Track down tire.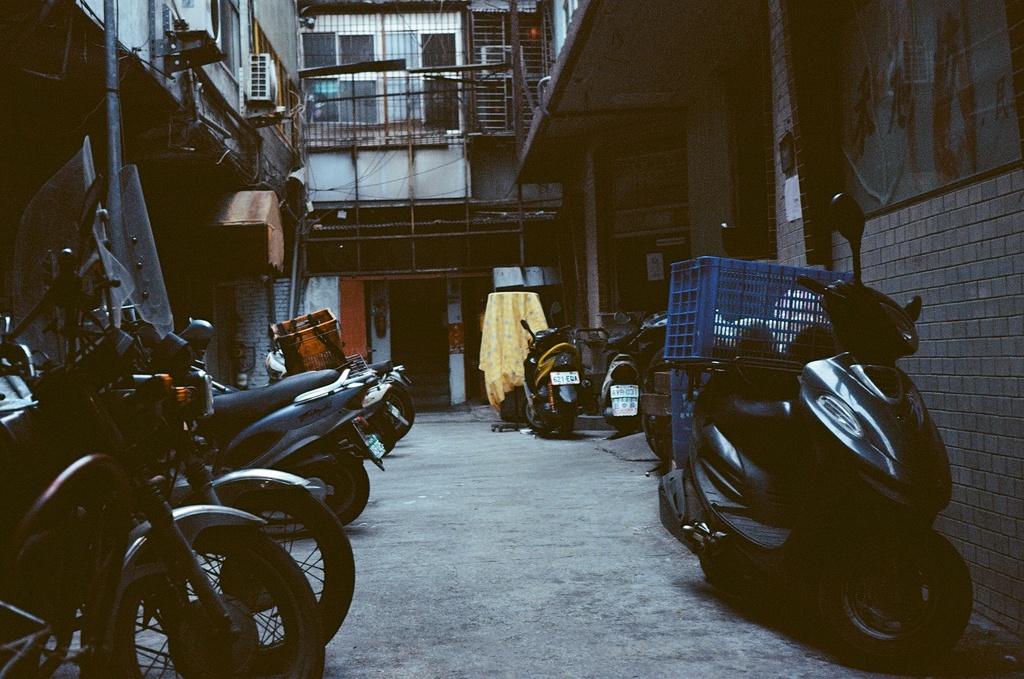
Tracked to l=106, t=528, r=324, b=678.
